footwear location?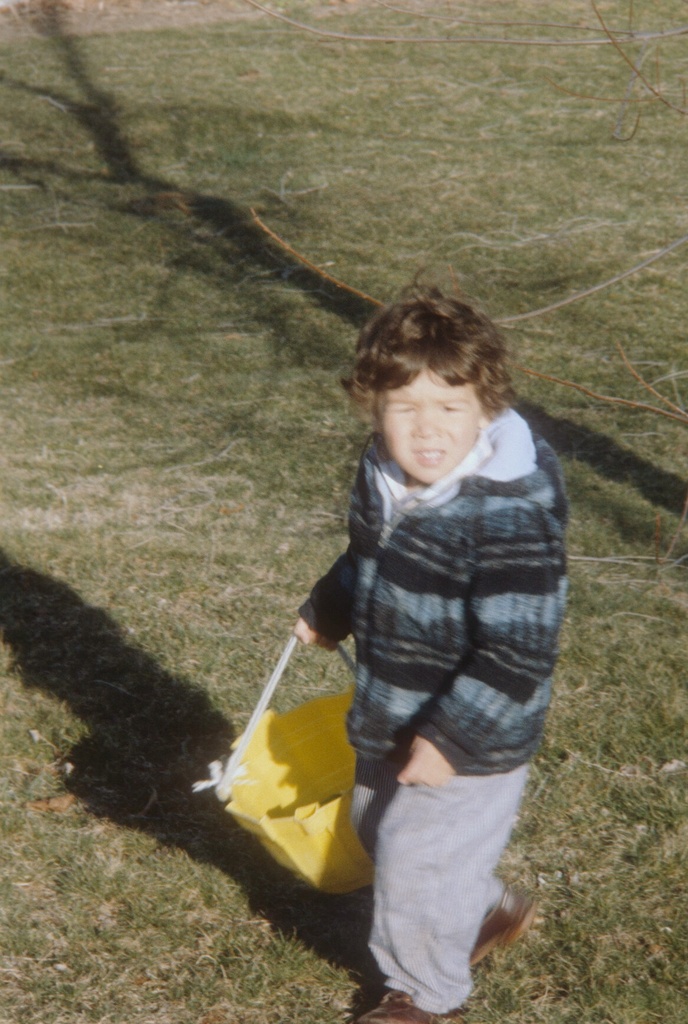
474/879/543/949
